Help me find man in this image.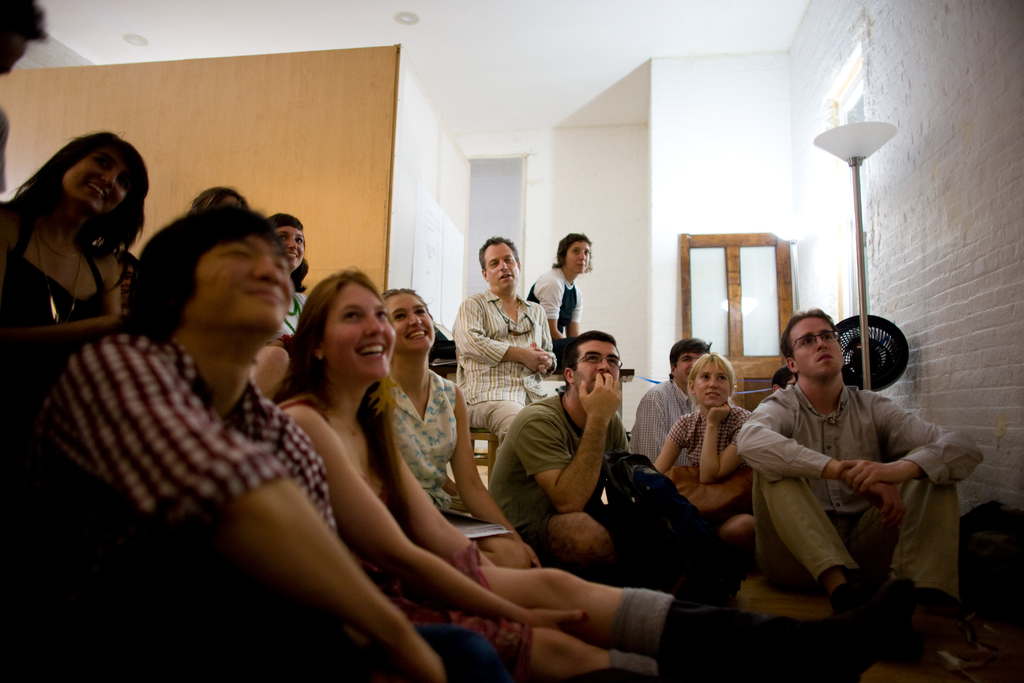
Found it: box(456, 233, 556, 446).
